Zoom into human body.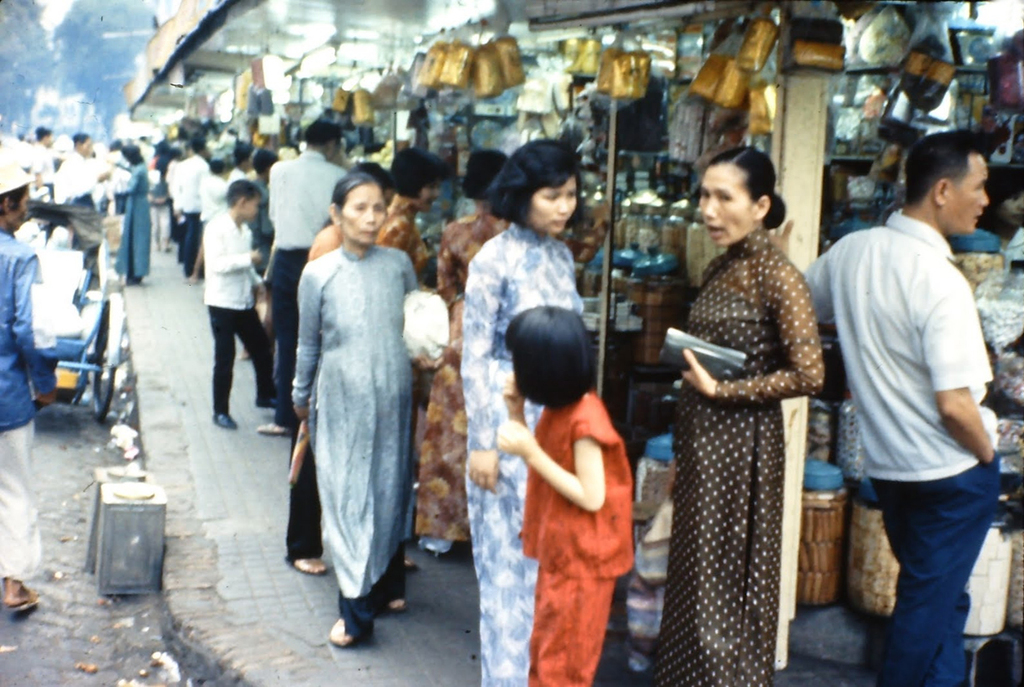
Zoom target: 434:147:510:553.
